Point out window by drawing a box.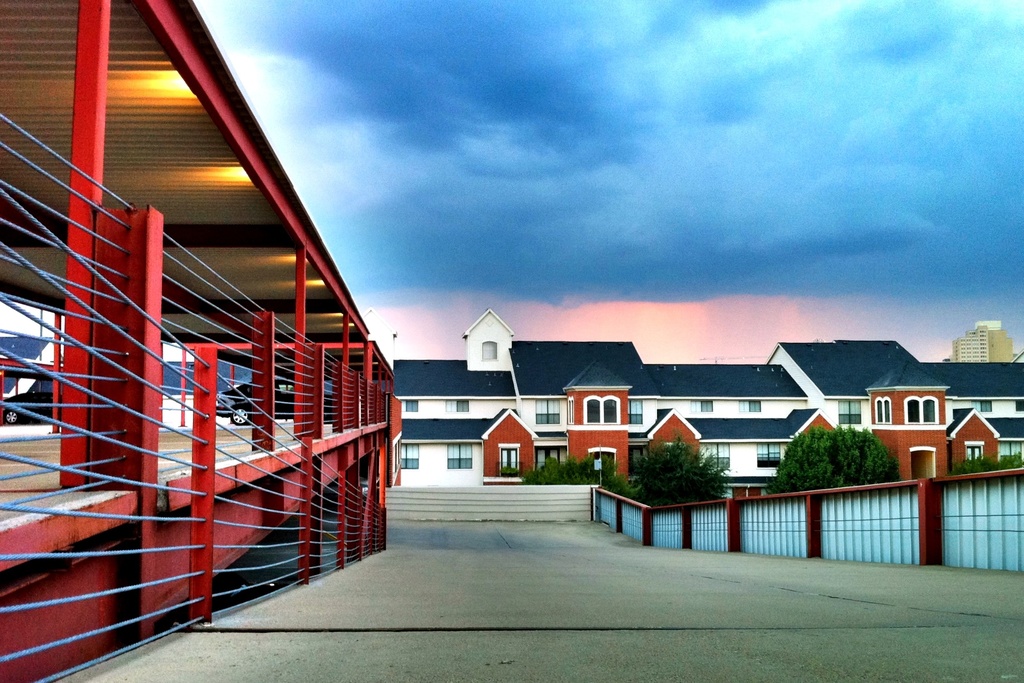
bbox=[537, 445, 566, 473].
